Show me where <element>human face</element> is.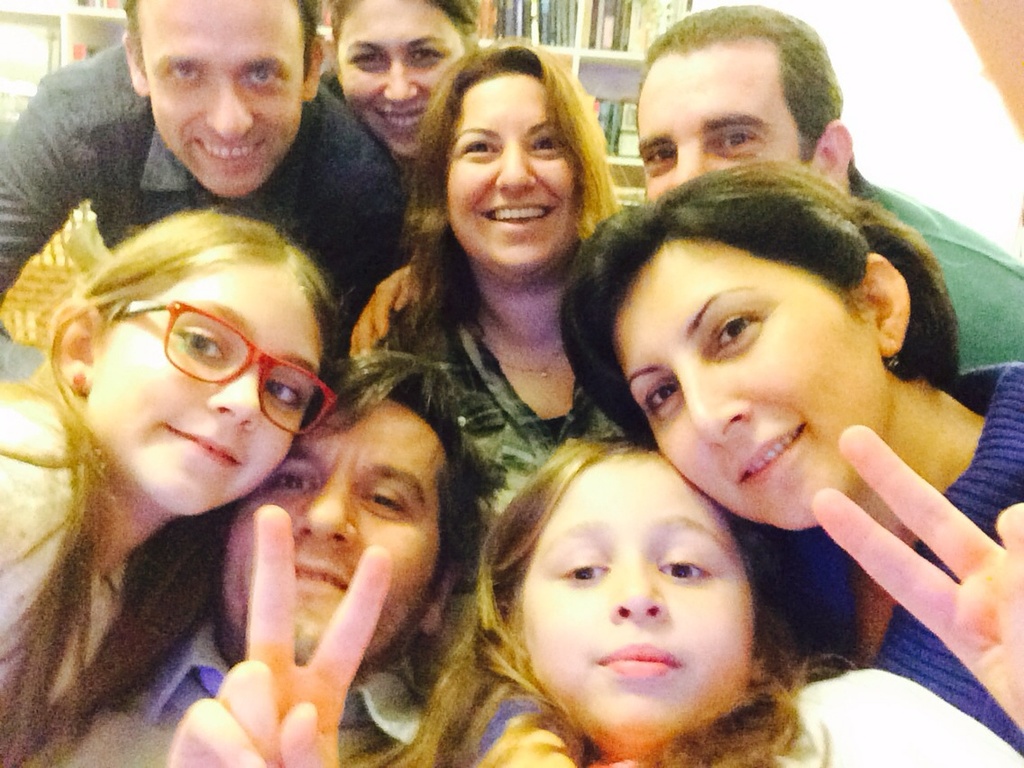
<element>human face</element> is at 618:242:888:525.
